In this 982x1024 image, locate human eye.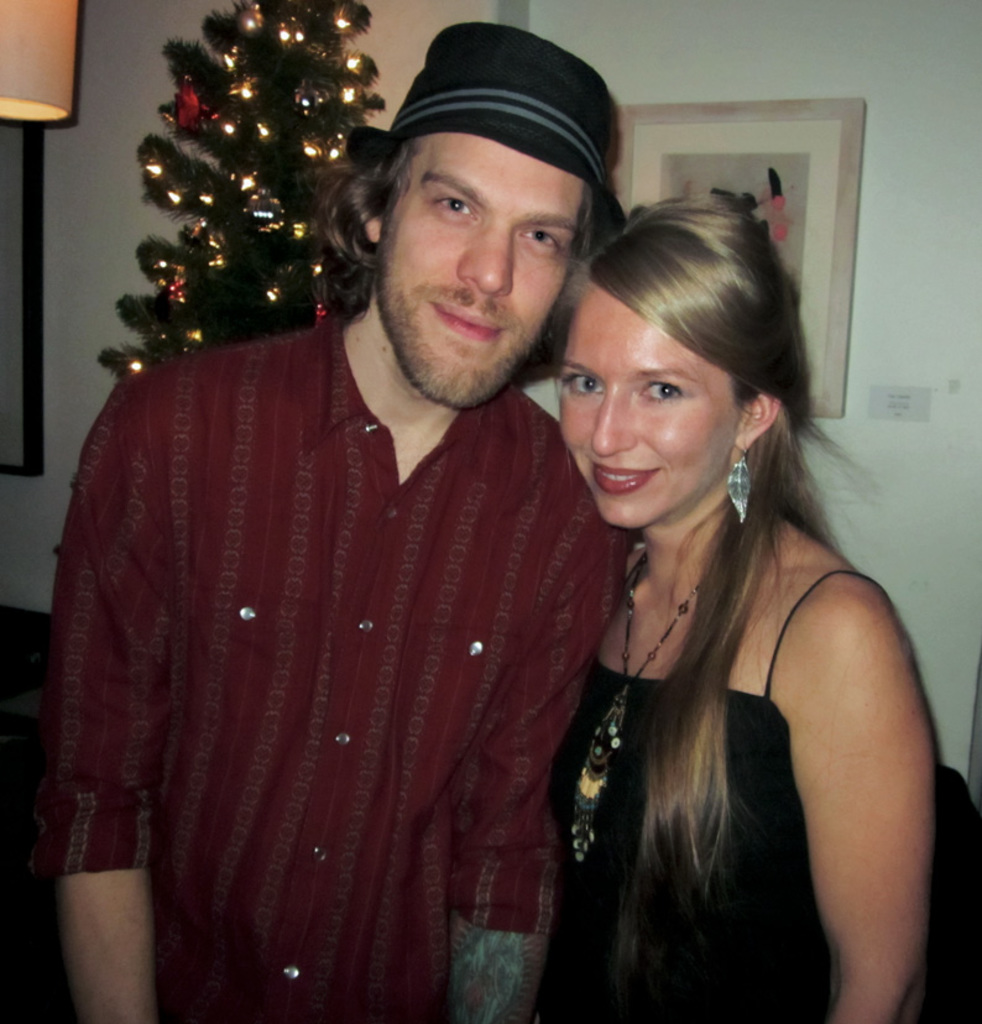
Bounding box: box(425, 187, 481, 225).
